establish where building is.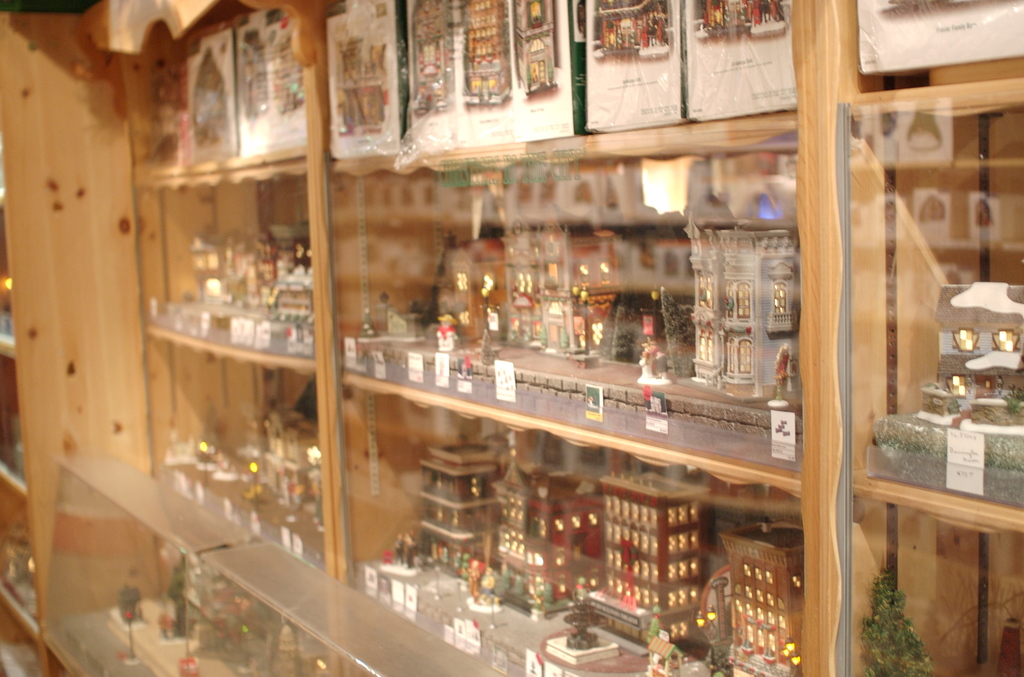
Established at box=[0, 0, 1023, 676].
